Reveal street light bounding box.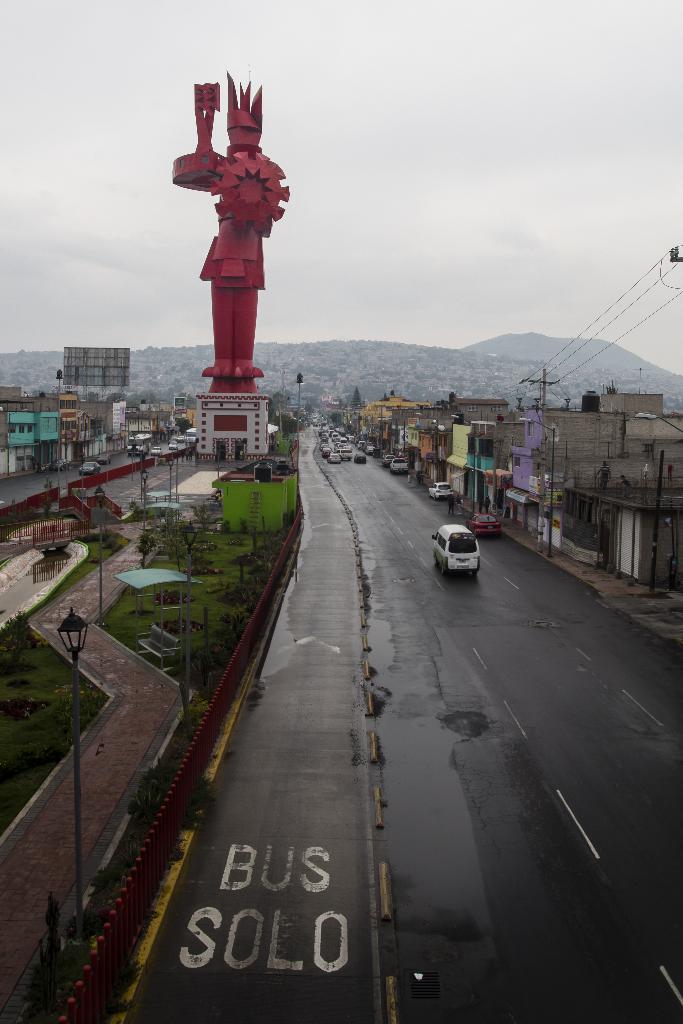
Revealed: l=93, t=490, r=103, b=620.
